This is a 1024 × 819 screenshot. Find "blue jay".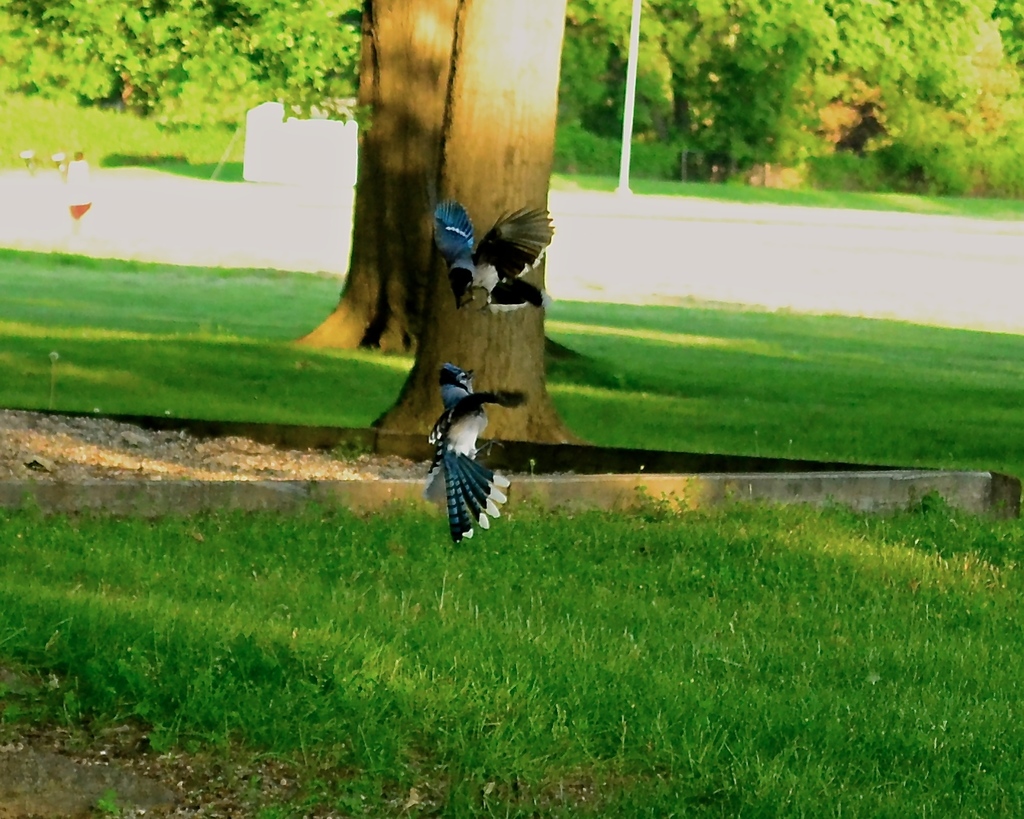
Bounding box: locate(432, 194, 556, 314).
